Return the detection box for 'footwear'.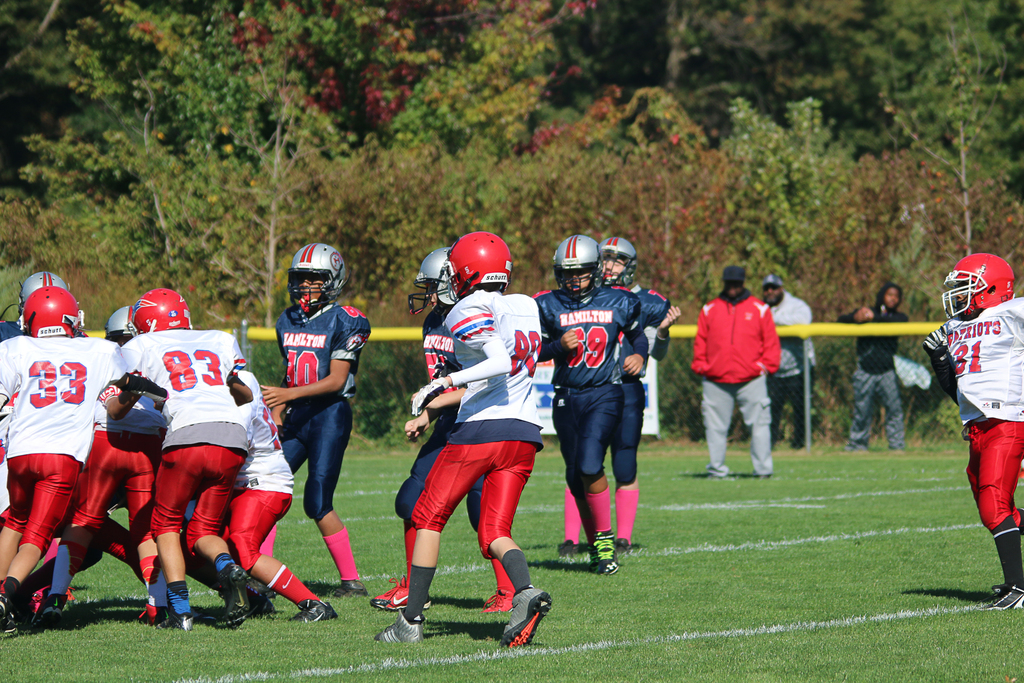
(615,536,634,557).
